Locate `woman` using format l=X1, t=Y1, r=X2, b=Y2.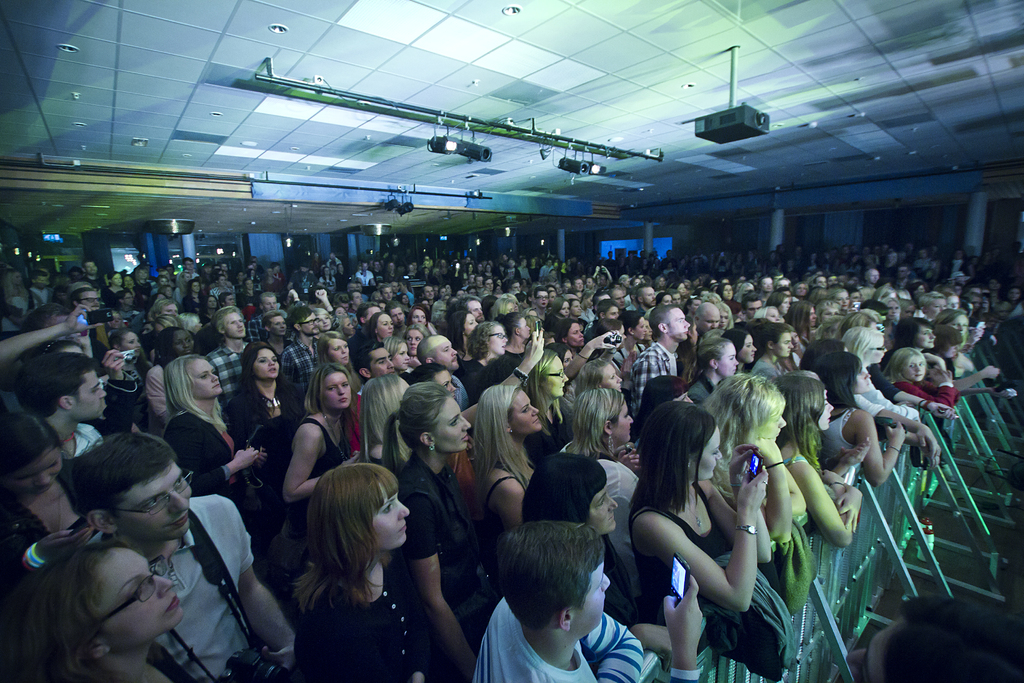
l=148, t=331, r=196, b=425.
